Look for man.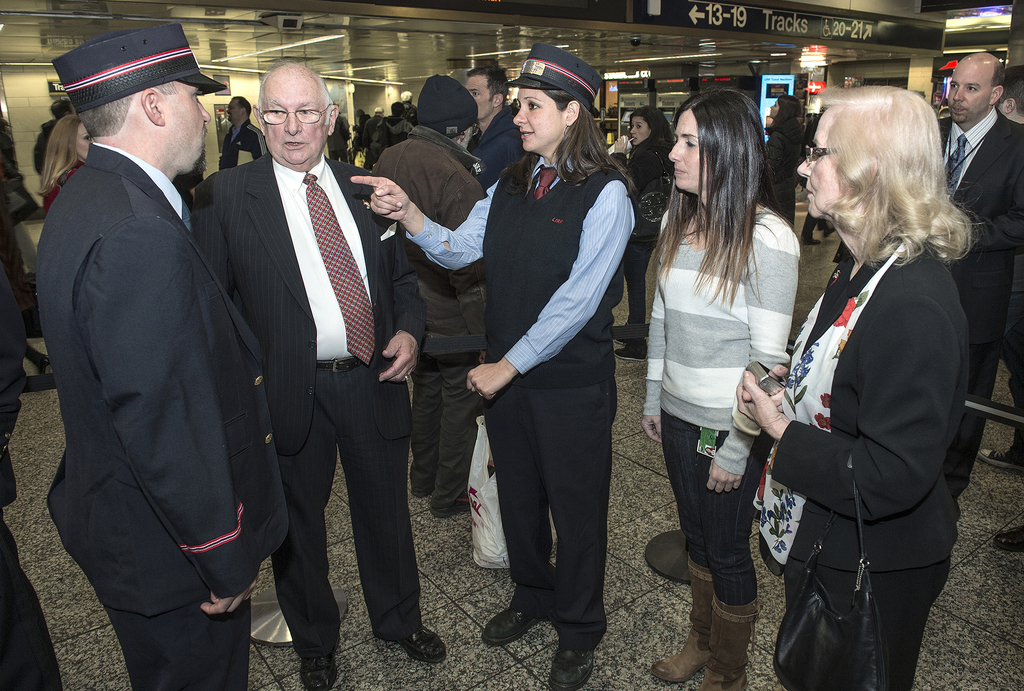
Found: 974,65,1023,466.
